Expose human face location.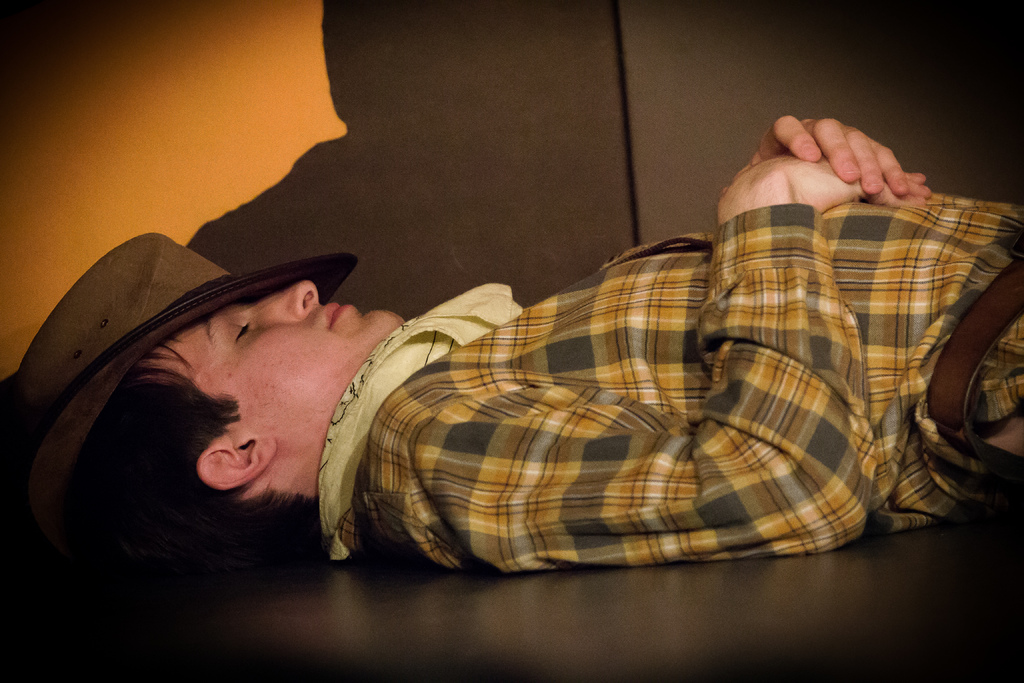
Exposed at 90 257 390 529.
